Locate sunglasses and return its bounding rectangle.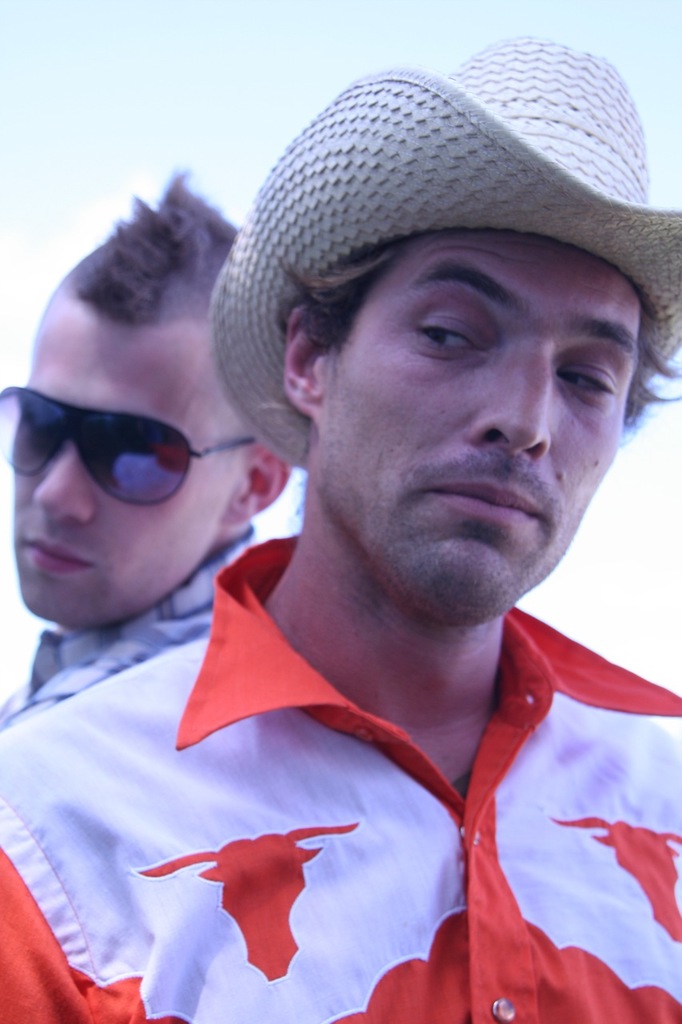
{"left": 0, "top": 383, "right": 255, "bottom": 509}.
